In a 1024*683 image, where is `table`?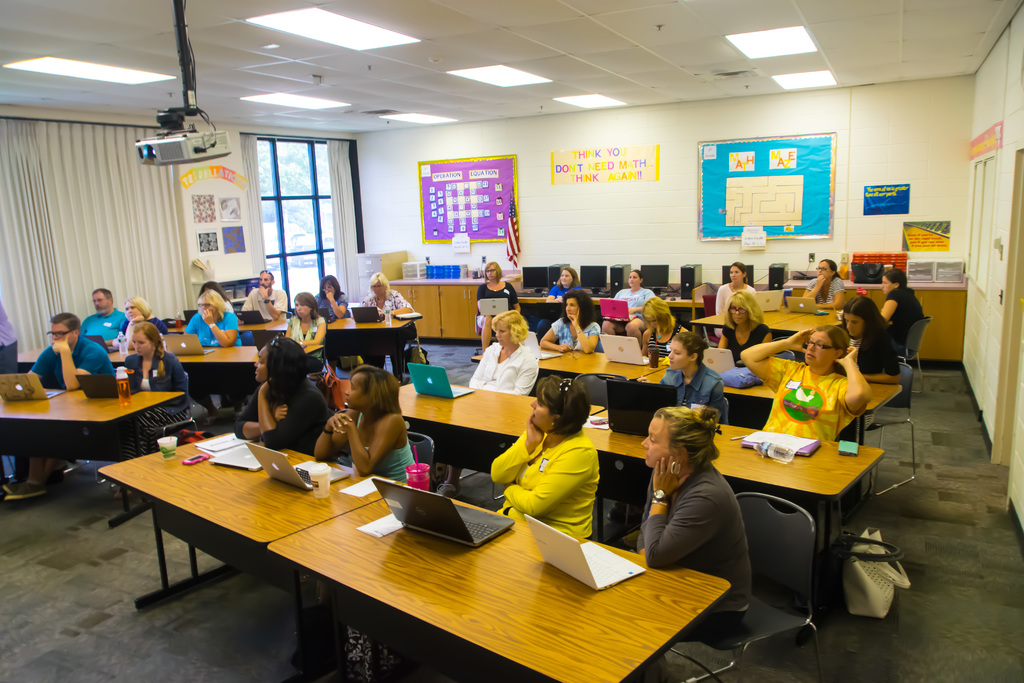
crop(467, 346, 901, 513).
